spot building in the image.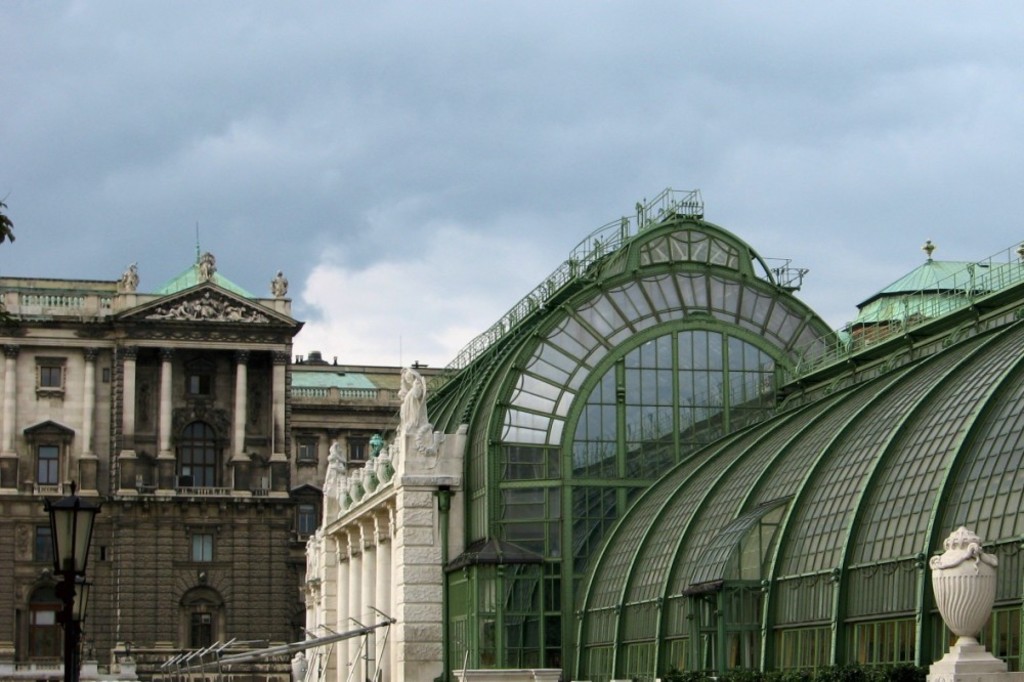
building found at BBox(292, 187, 1023, 681).
